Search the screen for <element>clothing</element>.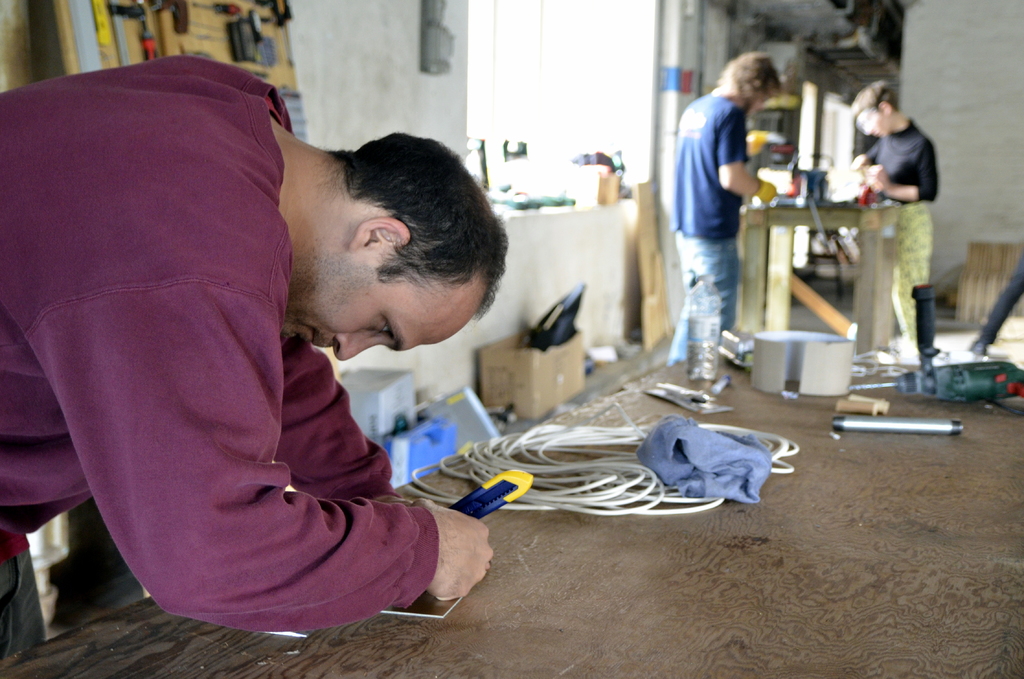
Found at bbox=(672, 92, 749, 237).
